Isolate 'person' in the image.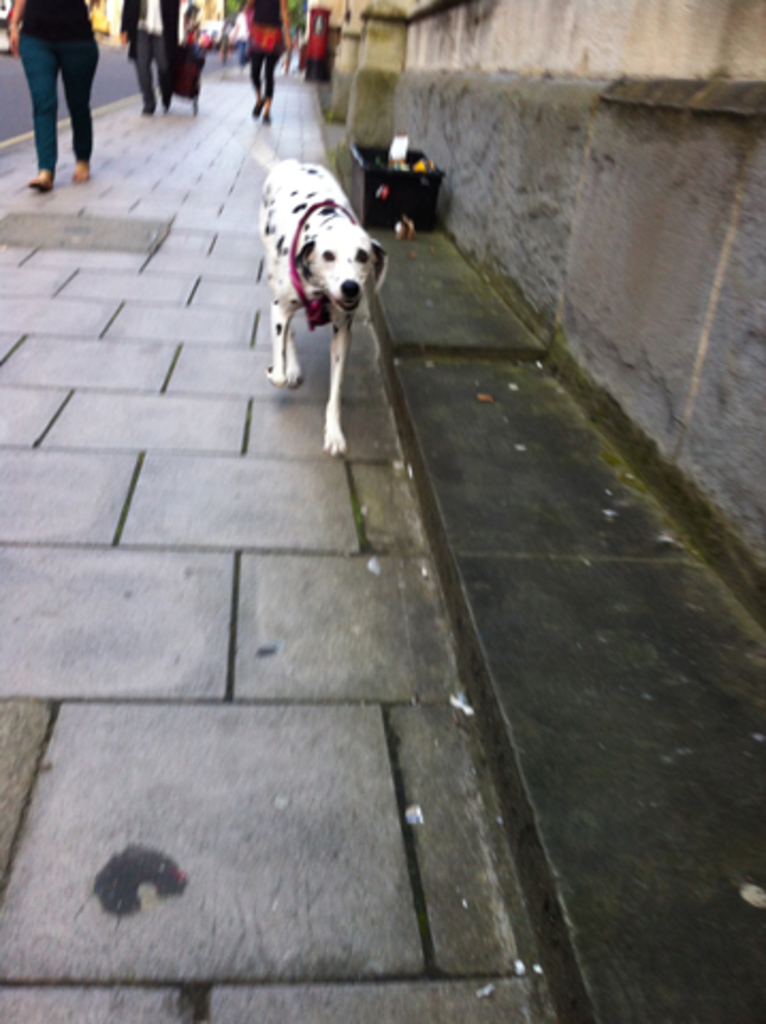
Isolated region: left=113, top=0, right=186, bottom=117.
